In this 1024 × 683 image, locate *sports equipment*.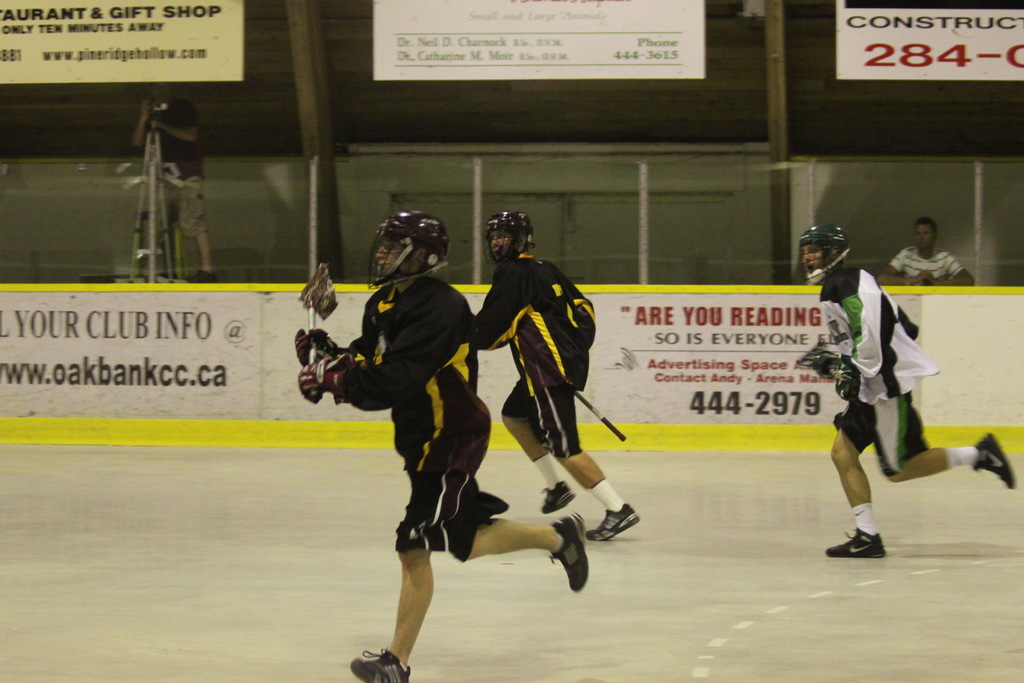
Bounding box: box(299, 352, 344, 409).
